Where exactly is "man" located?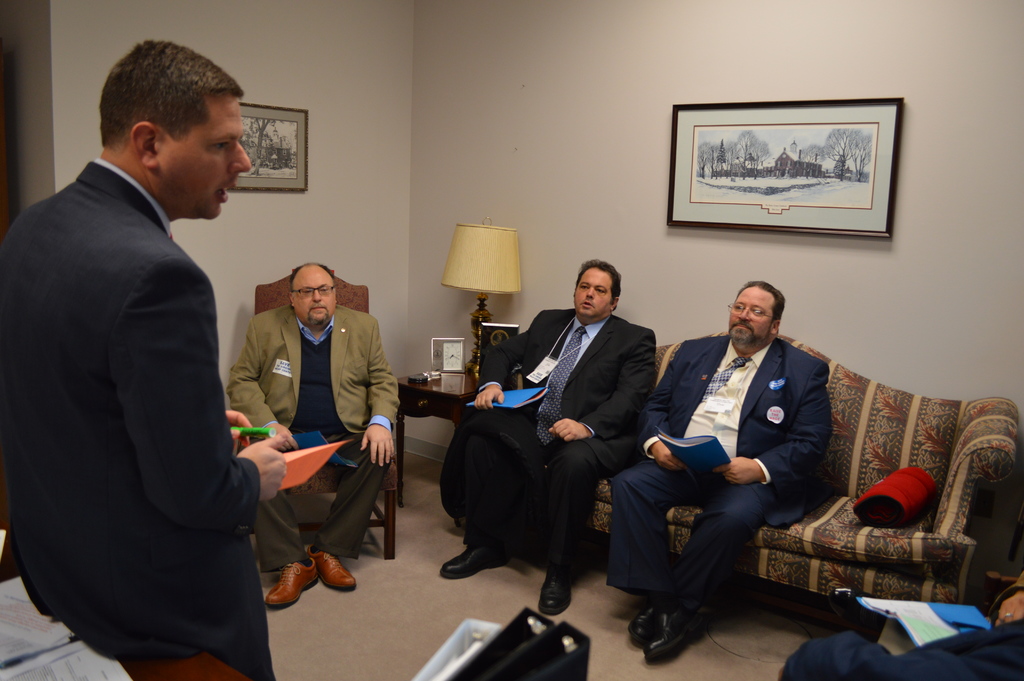
Its bounding box is rect(229, 263, 401, 597).
